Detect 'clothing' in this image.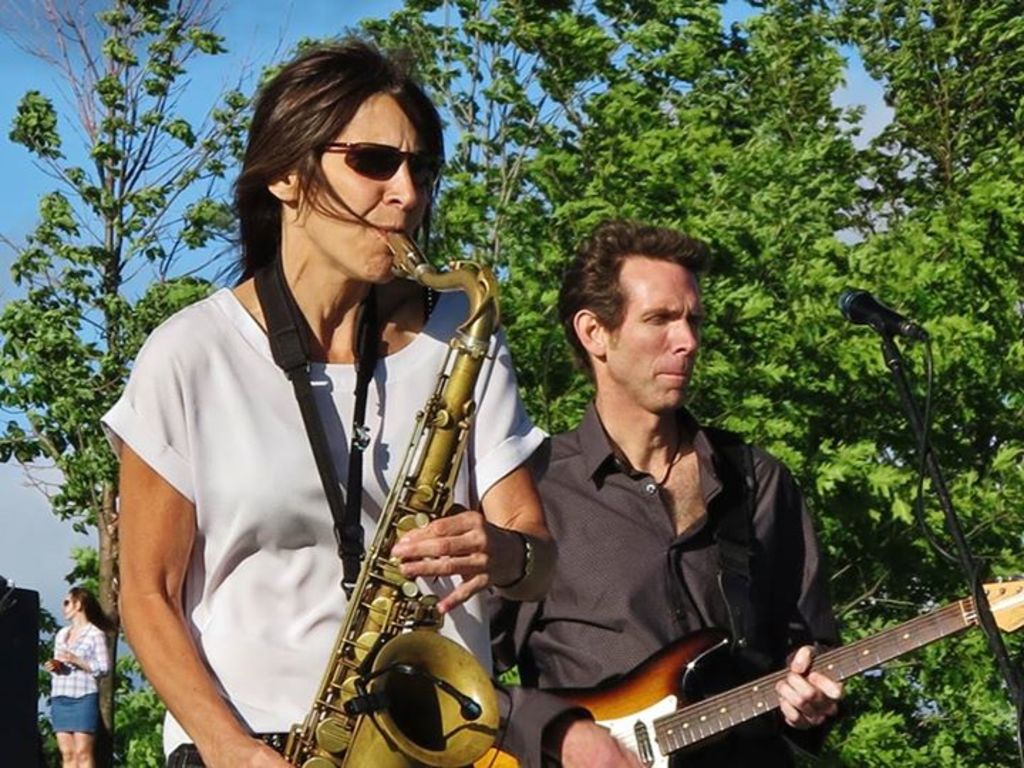
Detection: bbox(486, 398, 842, 767).
